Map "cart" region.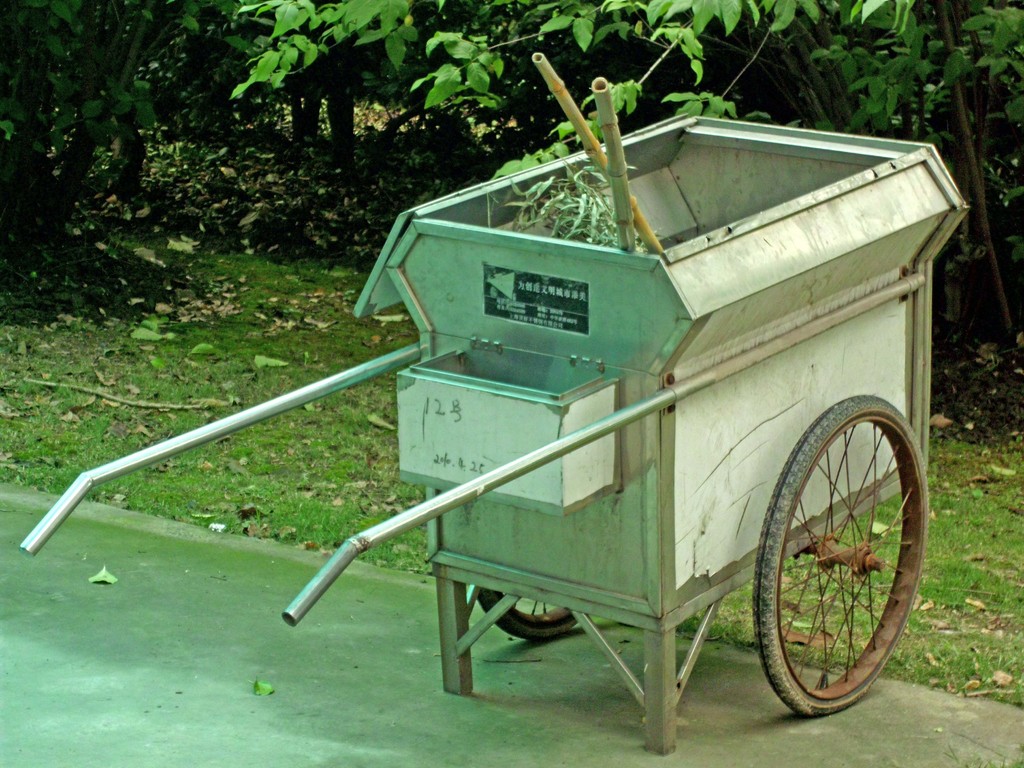
Mapped to 22/113/975/758.
